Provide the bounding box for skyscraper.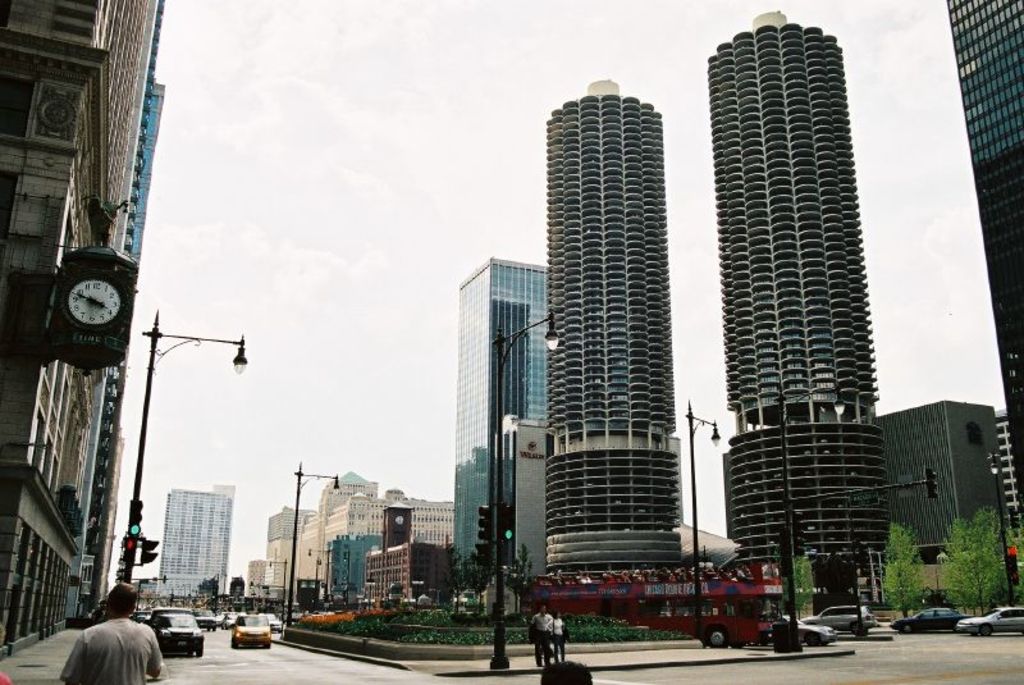
l=943, t=0, r=1023, b=512.
